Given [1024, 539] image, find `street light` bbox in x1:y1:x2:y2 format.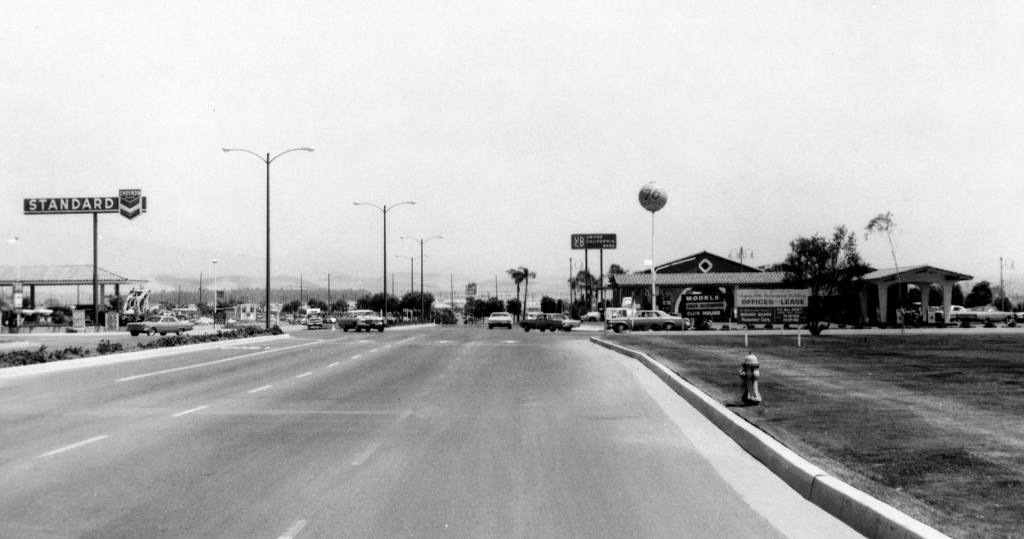
9:234:20:282.
